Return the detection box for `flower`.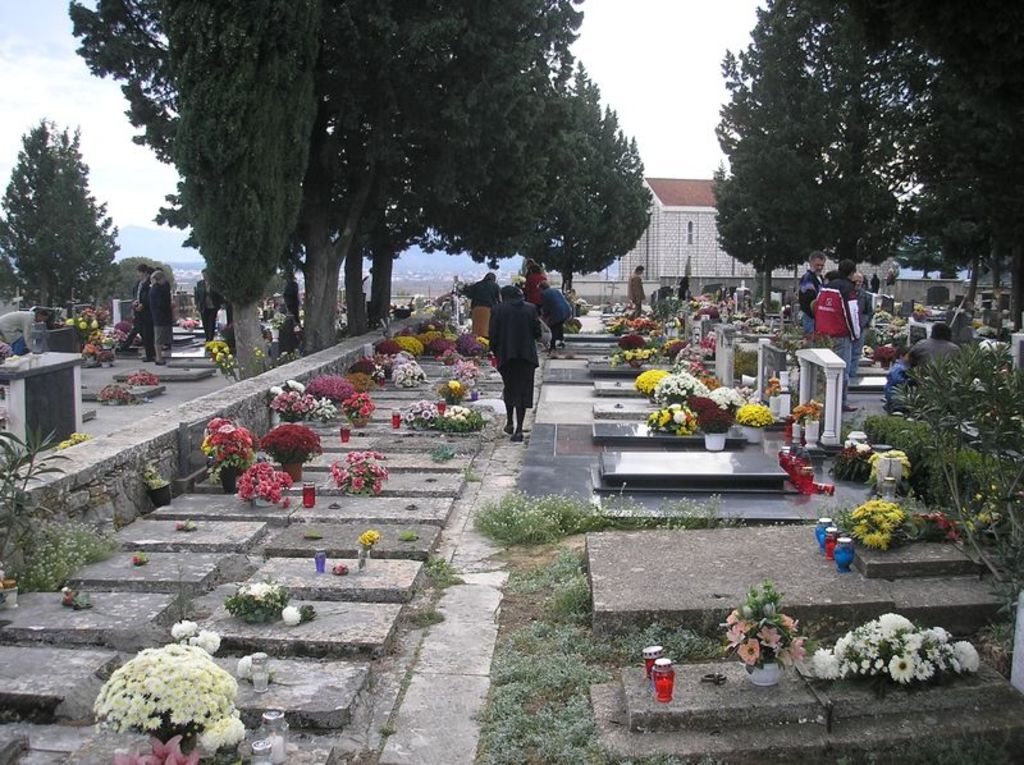
67/321/127/361.
